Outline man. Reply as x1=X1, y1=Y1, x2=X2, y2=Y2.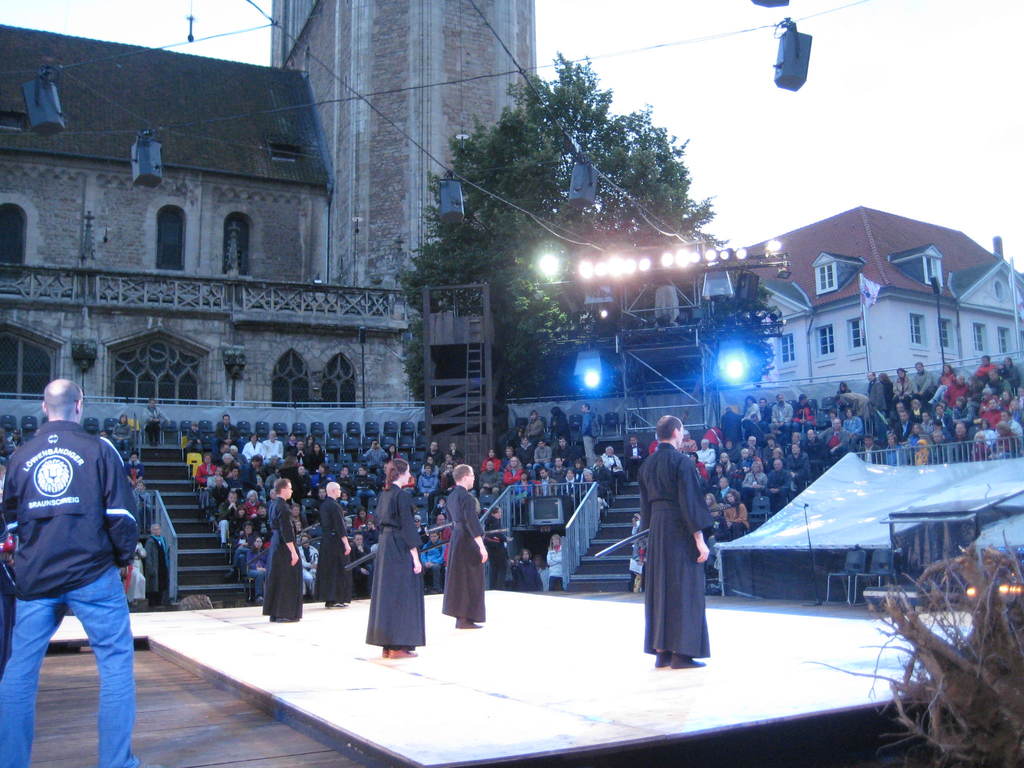
x1=634, y1=413, x2=724, y2=675.
